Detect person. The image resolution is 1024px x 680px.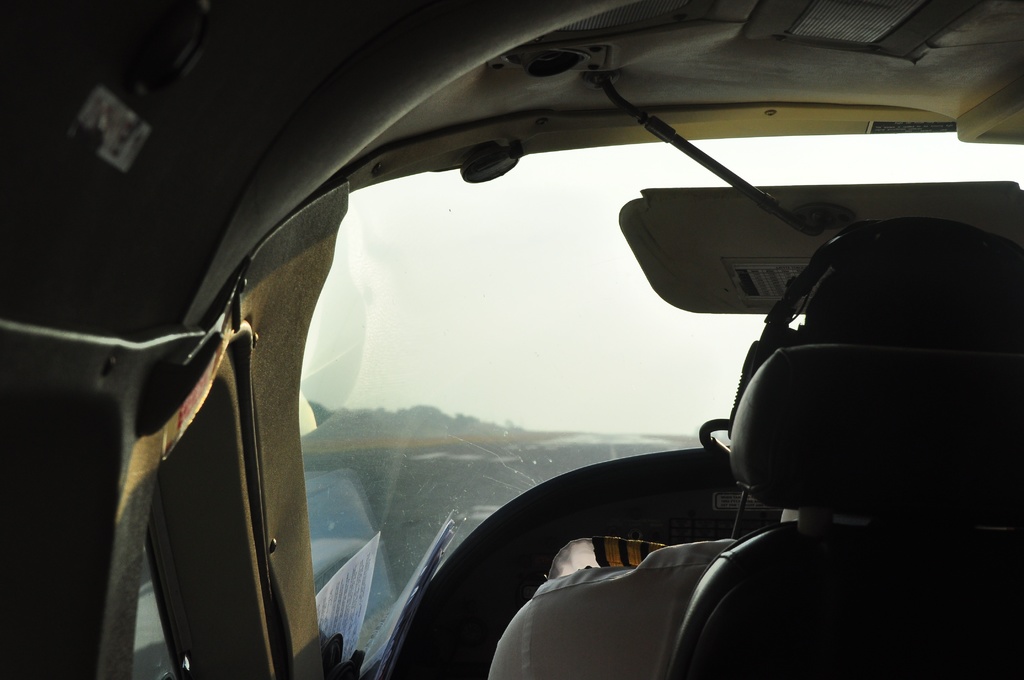
(477, 220, 1023, 679).
